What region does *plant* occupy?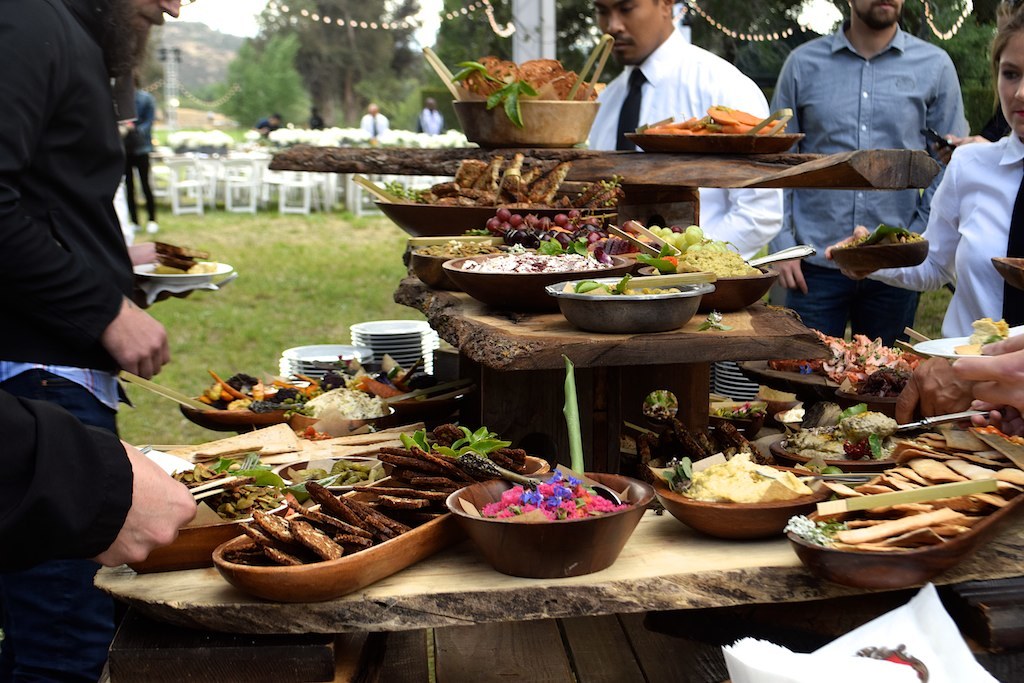
Rect(451, 53, 511, 99).
